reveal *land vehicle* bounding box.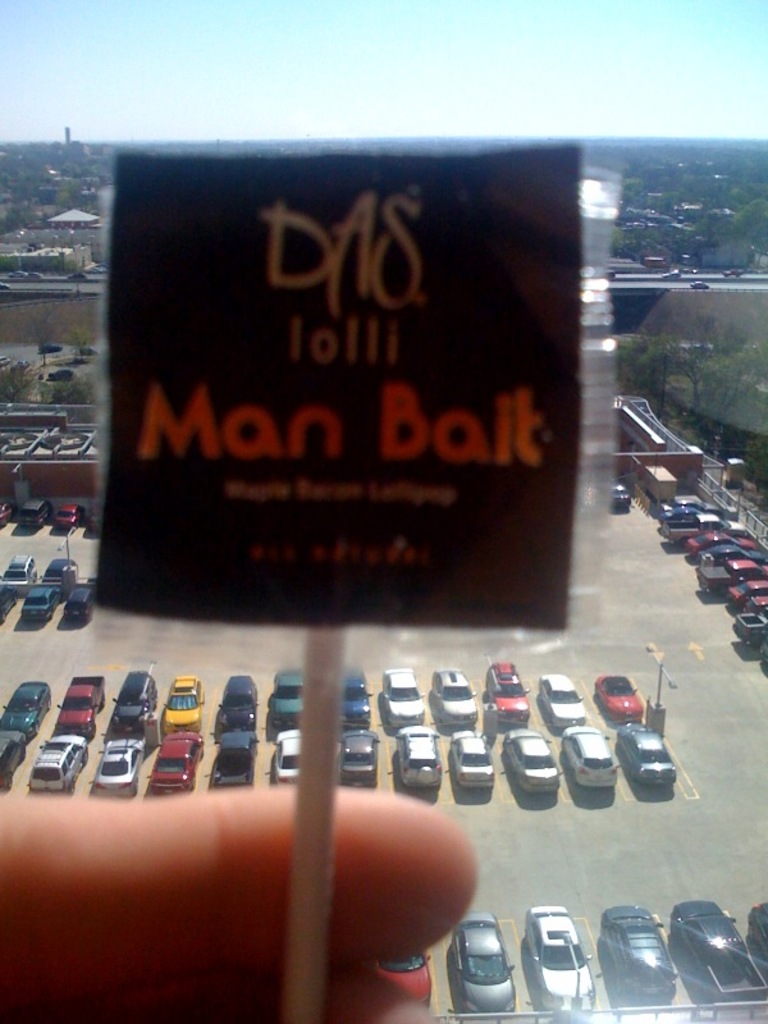
Revealed: [left=520, top=902, right=596, bottom=1012].
